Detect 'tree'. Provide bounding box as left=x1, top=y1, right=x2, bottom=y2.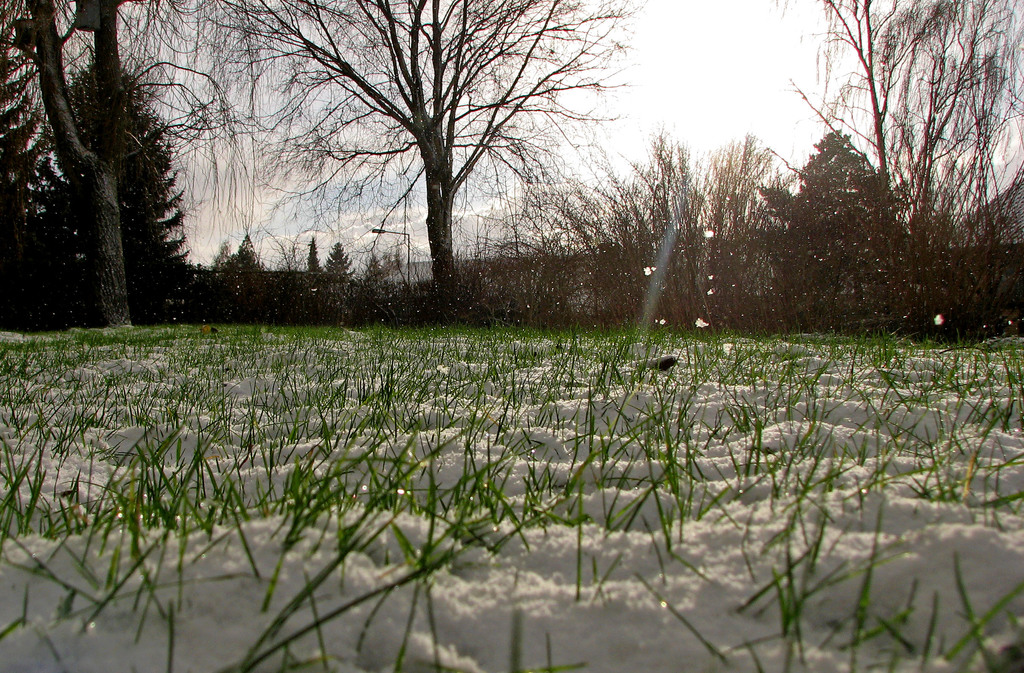
left=240, top=20, right=614, bottom=318.
